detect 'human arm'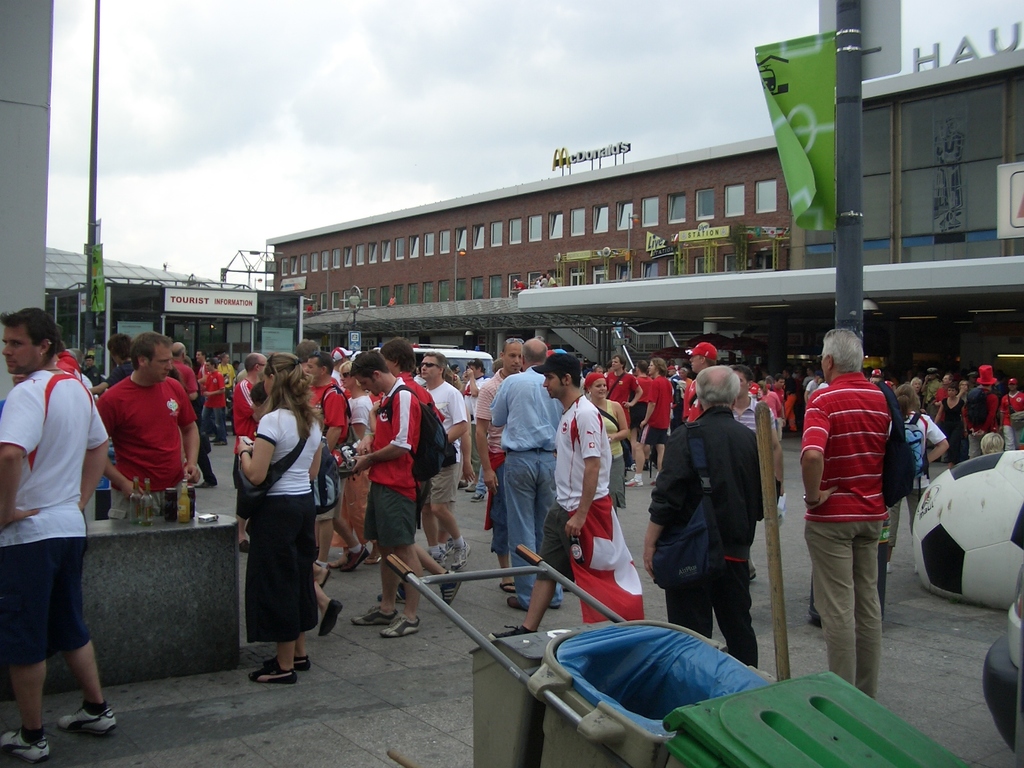
(x1=639, y1=440, x2=680, y2=576)
